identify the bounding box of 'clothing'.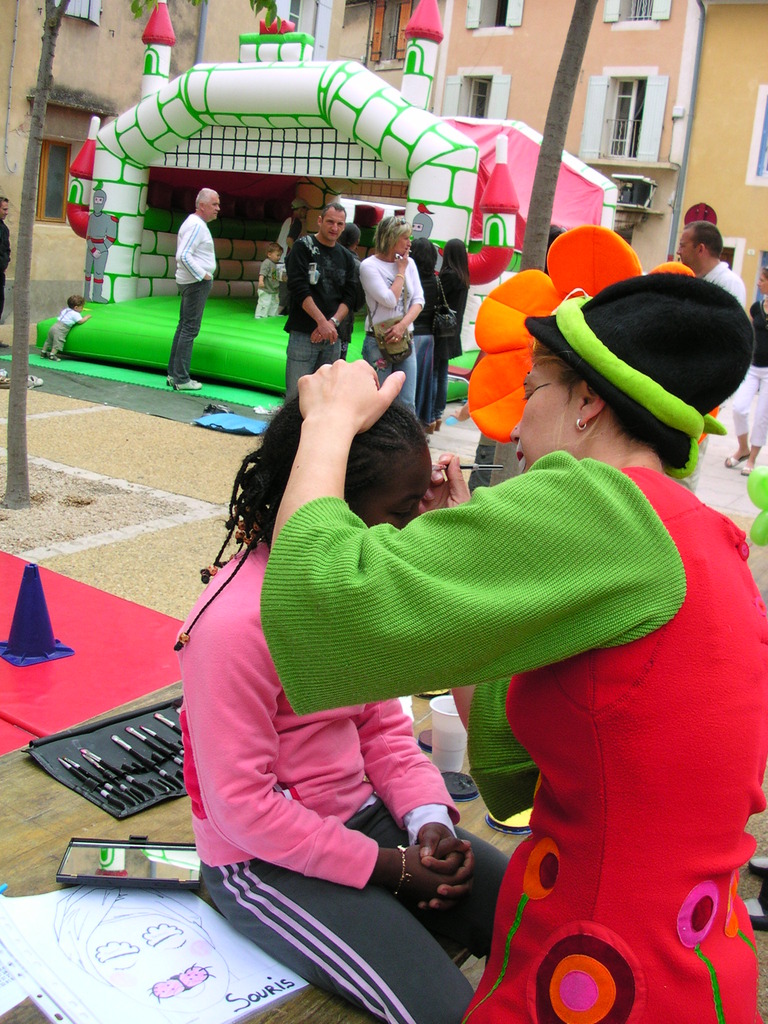
{"x1": 259, "y1": 448, "x2": 767, "y2": 1023}.
